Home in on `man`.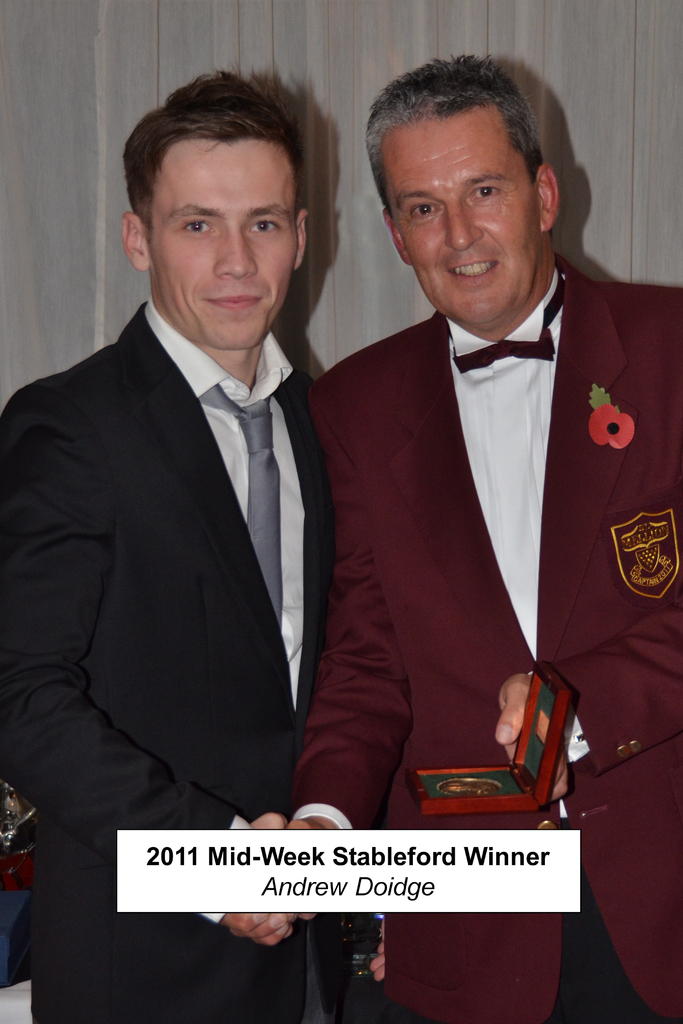
Homed in at pyautogui.locateOnScreen(263, 80, 650, 867).
